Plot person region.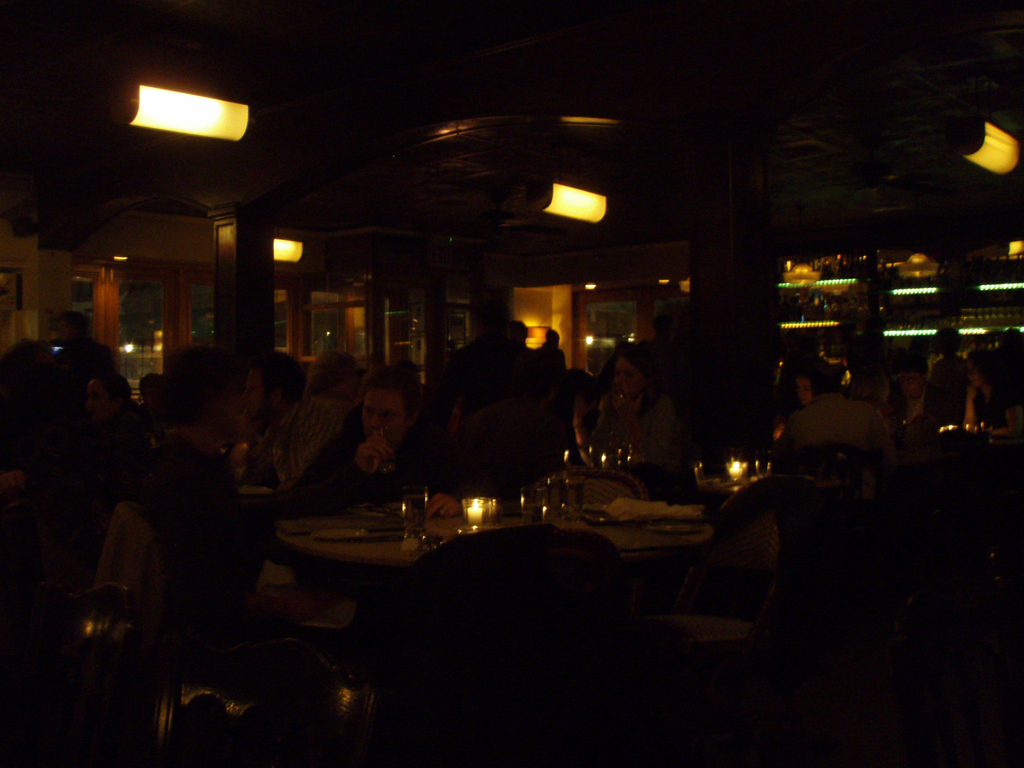
Plotted at rect(297, 371, 460, 509).
